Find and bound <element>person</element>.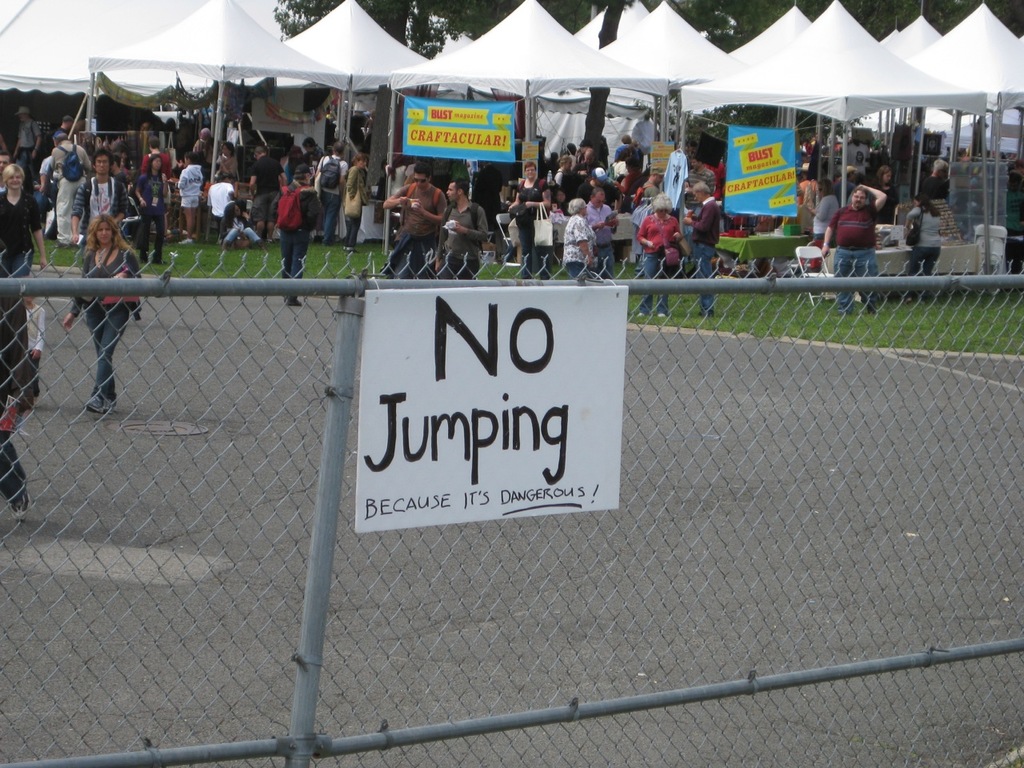
Bound: select_region(0, 282, 41, 518).
